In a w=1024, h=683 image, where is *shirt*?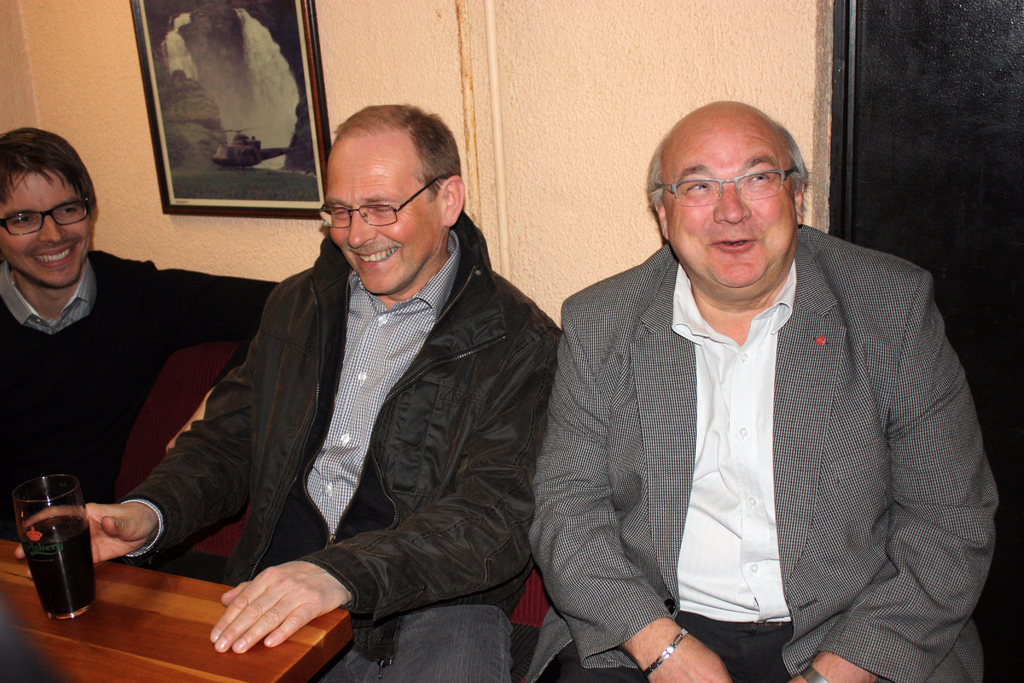
[left=668, top=263, right=799, bottom=621].
